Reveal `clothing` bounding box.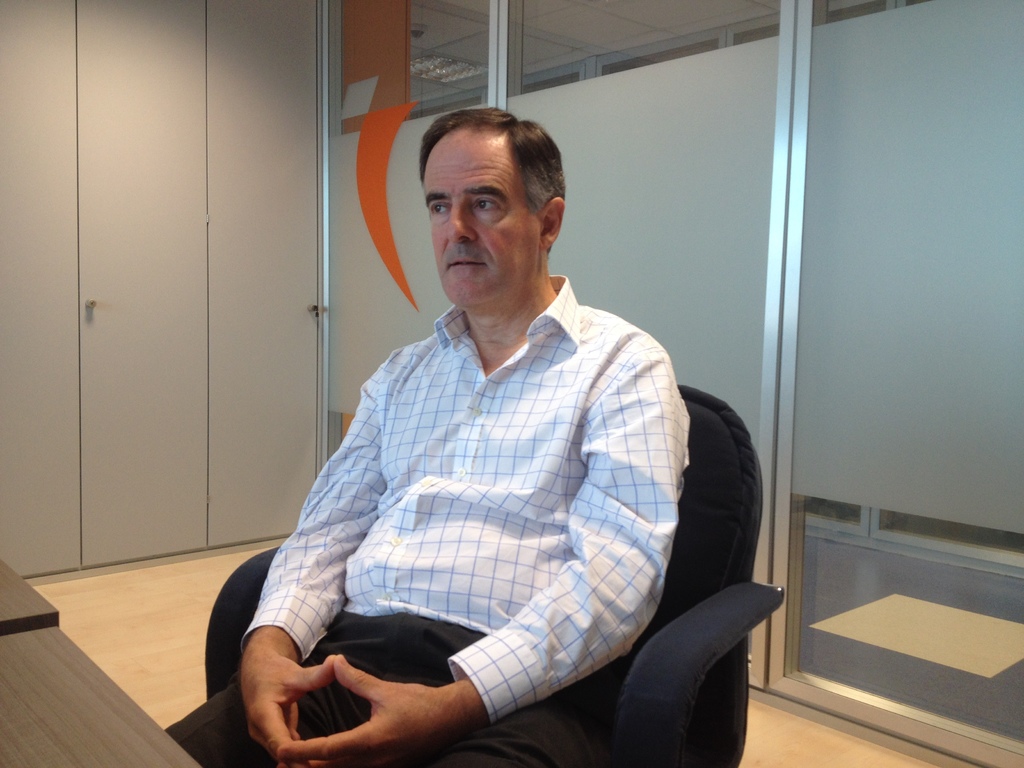
Revealed: bbox=[223, 232, 706, 767].
